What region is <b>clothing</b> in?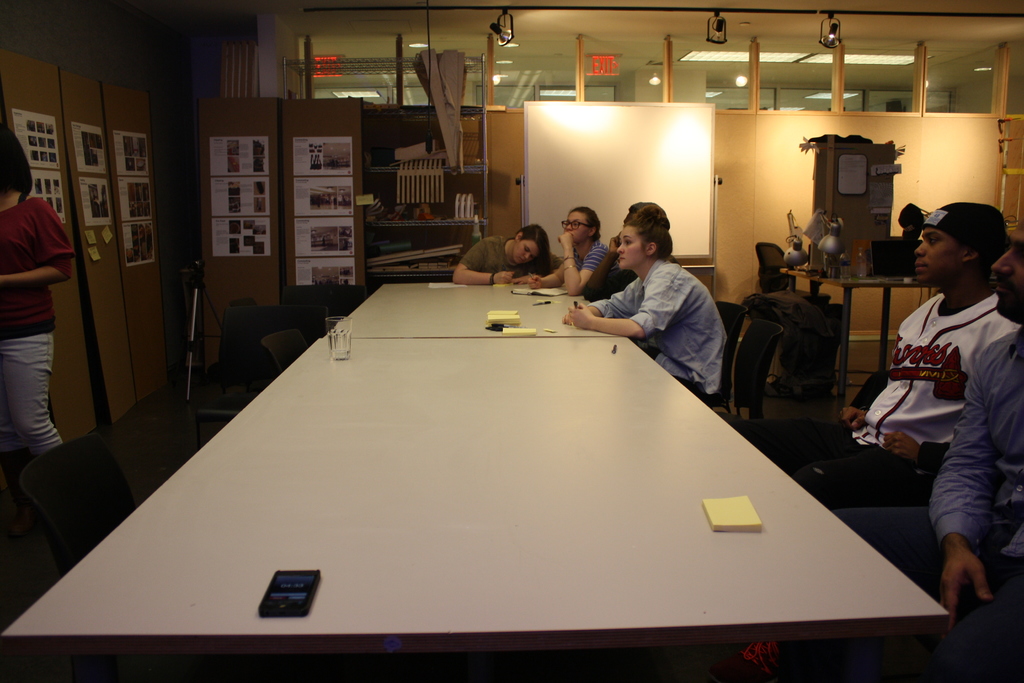
pyautogui.locateOnScreen(583, 257, 727, 399).
